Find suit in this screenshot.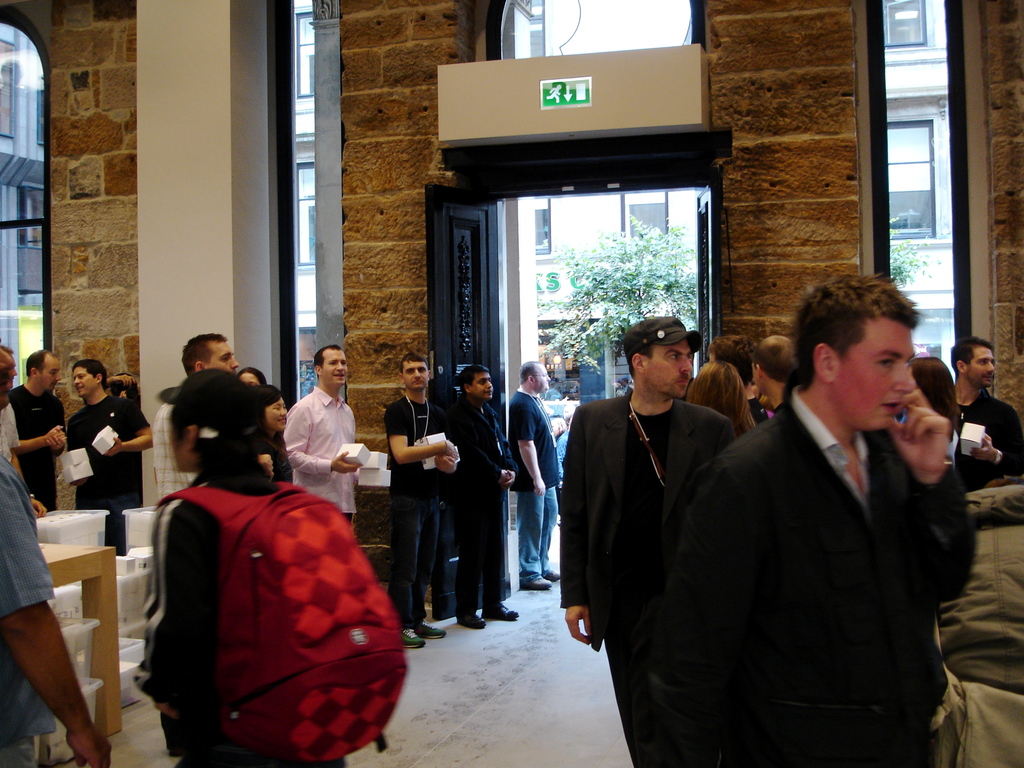
The bounding box for suit is bbox=(646, 317, 997, 755).
